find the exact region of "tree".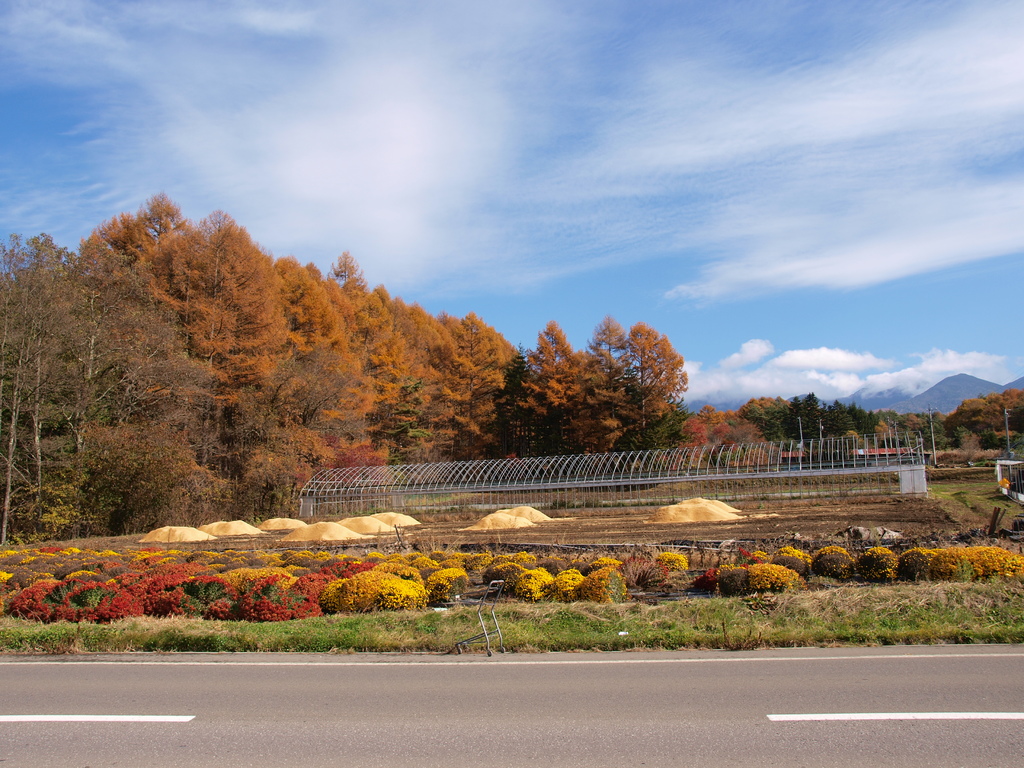
Exact region: select_region(678, 413, 705, 467).
